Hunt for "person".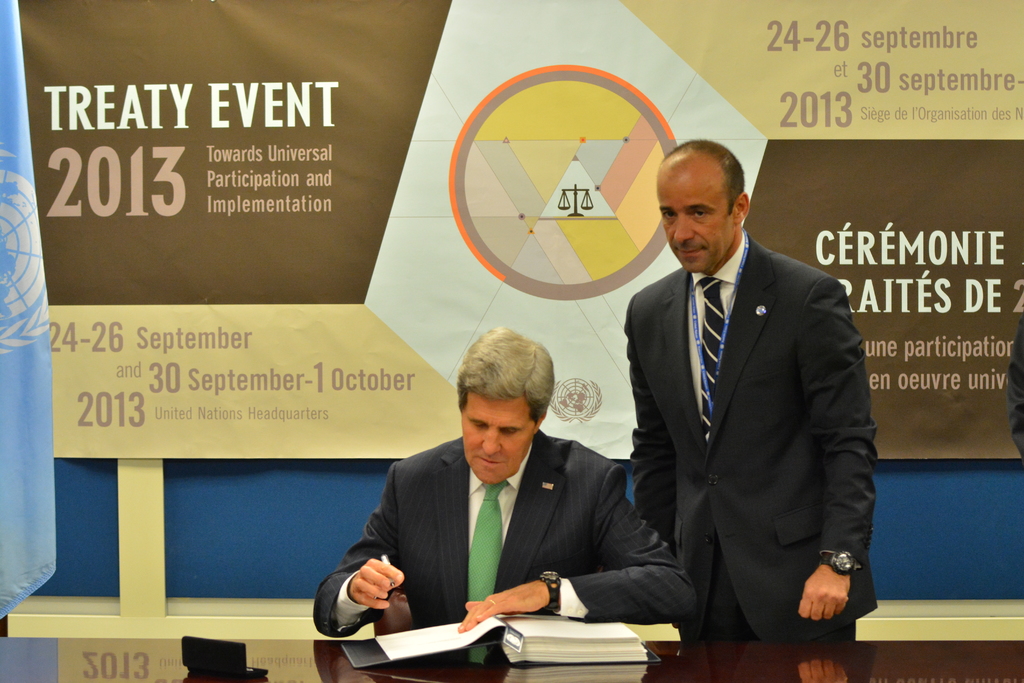
Hunted down at region(1002, 306, 1023, 454).
